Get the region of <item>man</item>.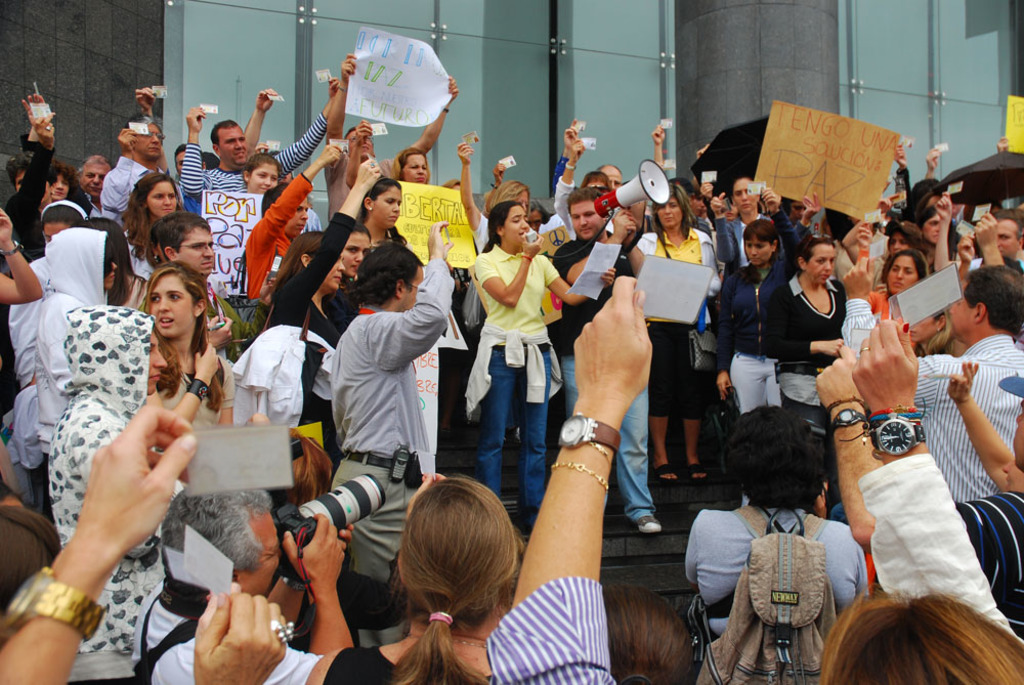
816,365,1023,662.
